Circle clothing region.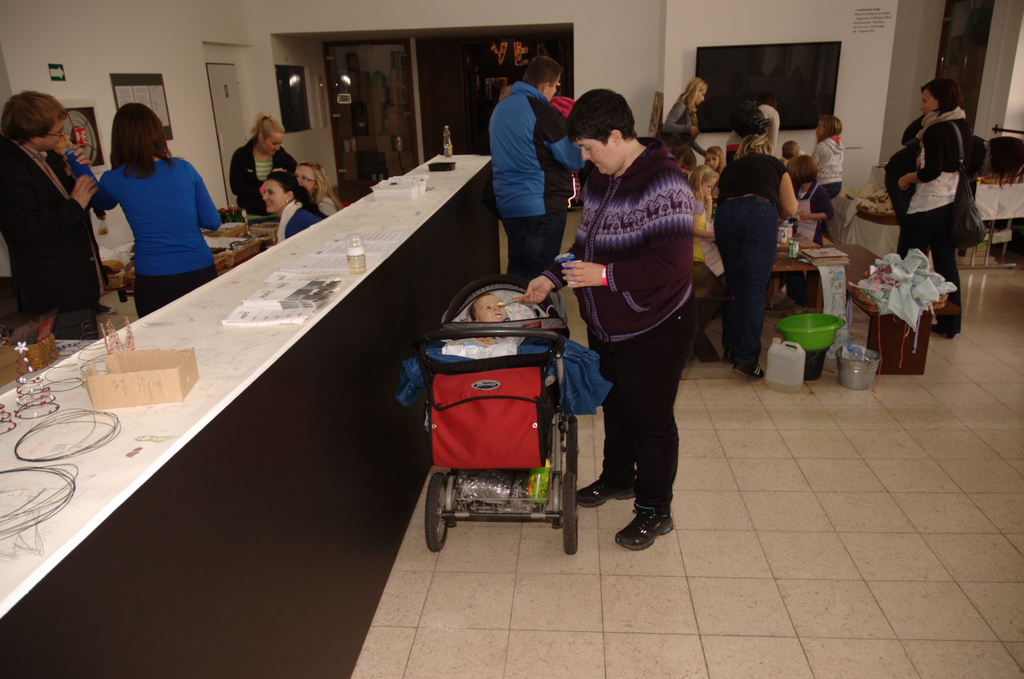
Region: bbox=(663, 99, 697, 151).
